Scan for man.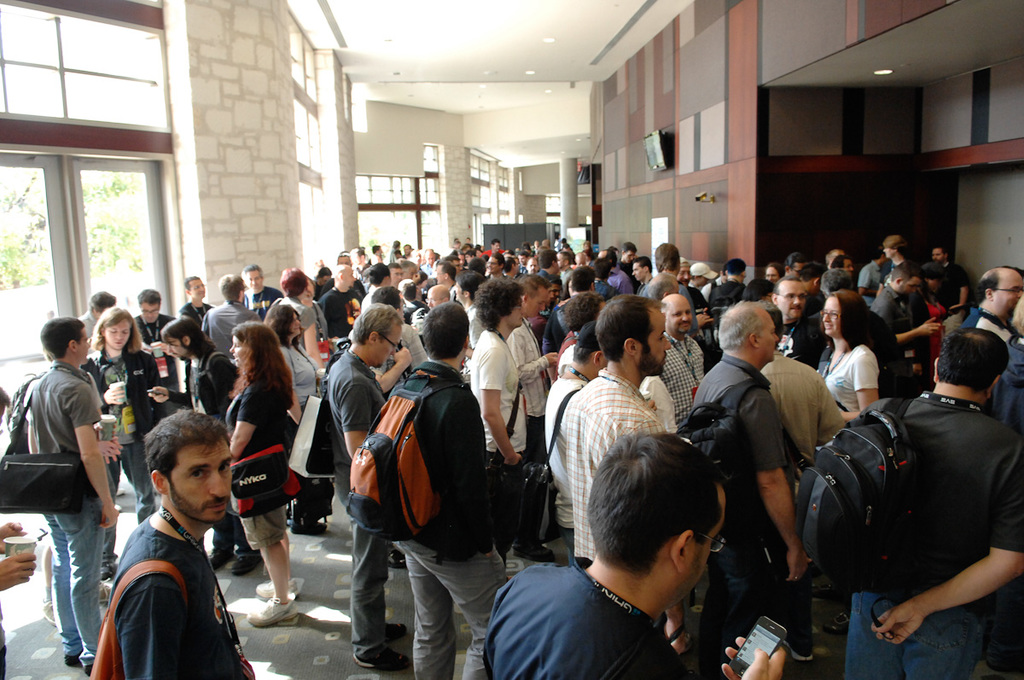
Scan result: 109, 410, 256, 679.
